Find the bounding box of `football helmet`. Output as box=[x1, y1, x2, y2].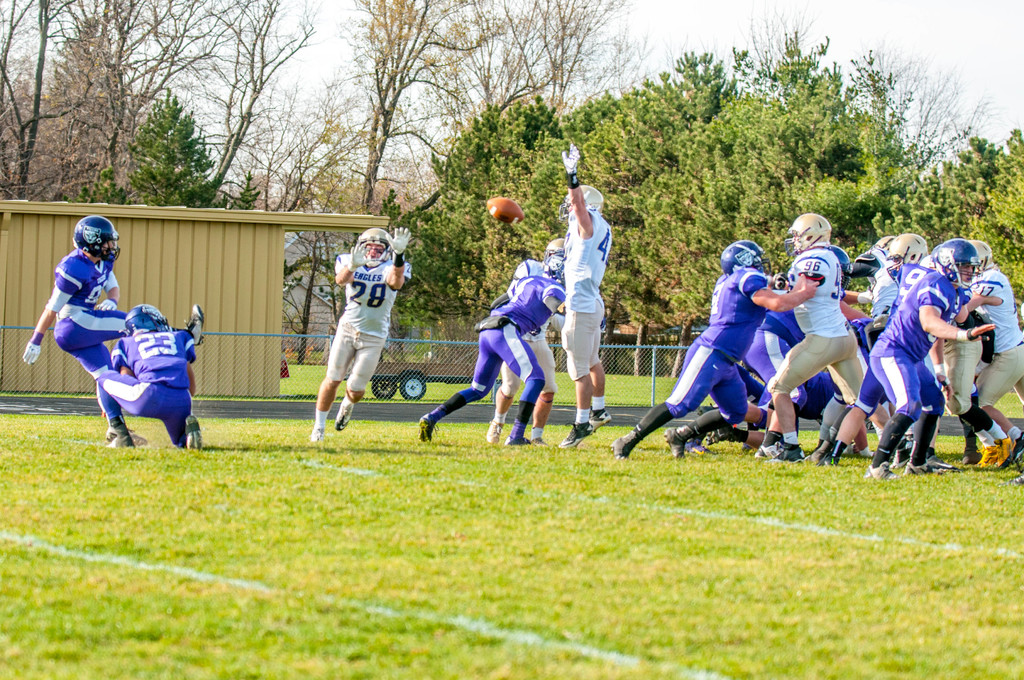
box=[721, 240, 767, 277].
